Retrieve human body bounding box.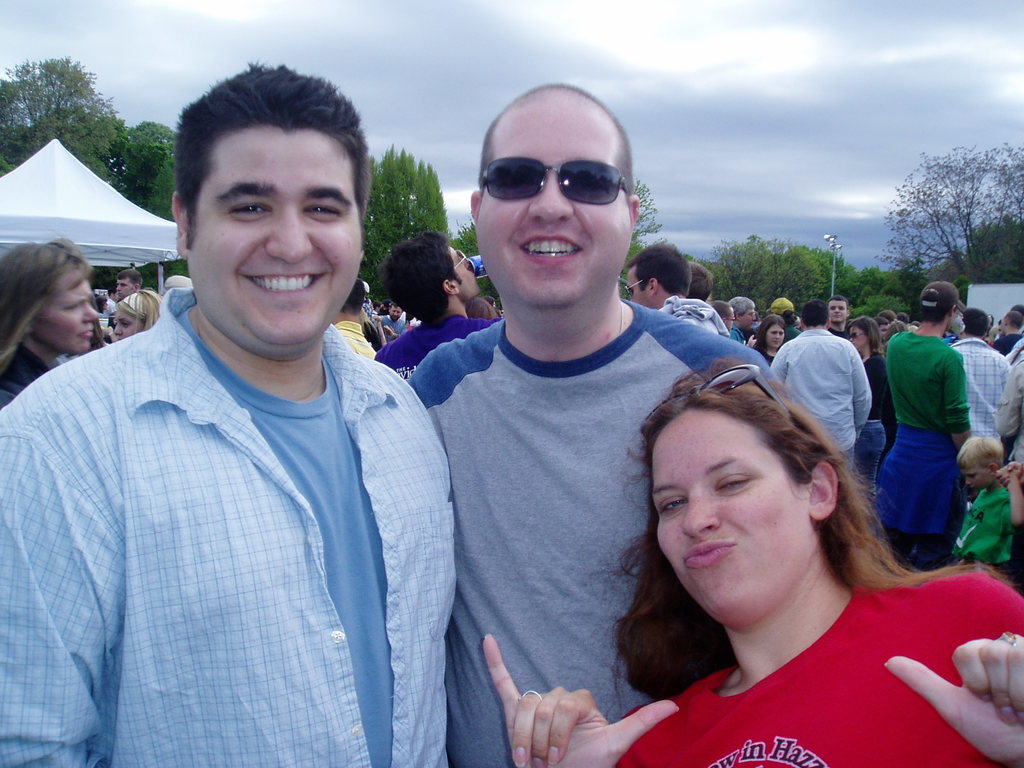
Bounding box: select_region(332, 278, 379, 355).
